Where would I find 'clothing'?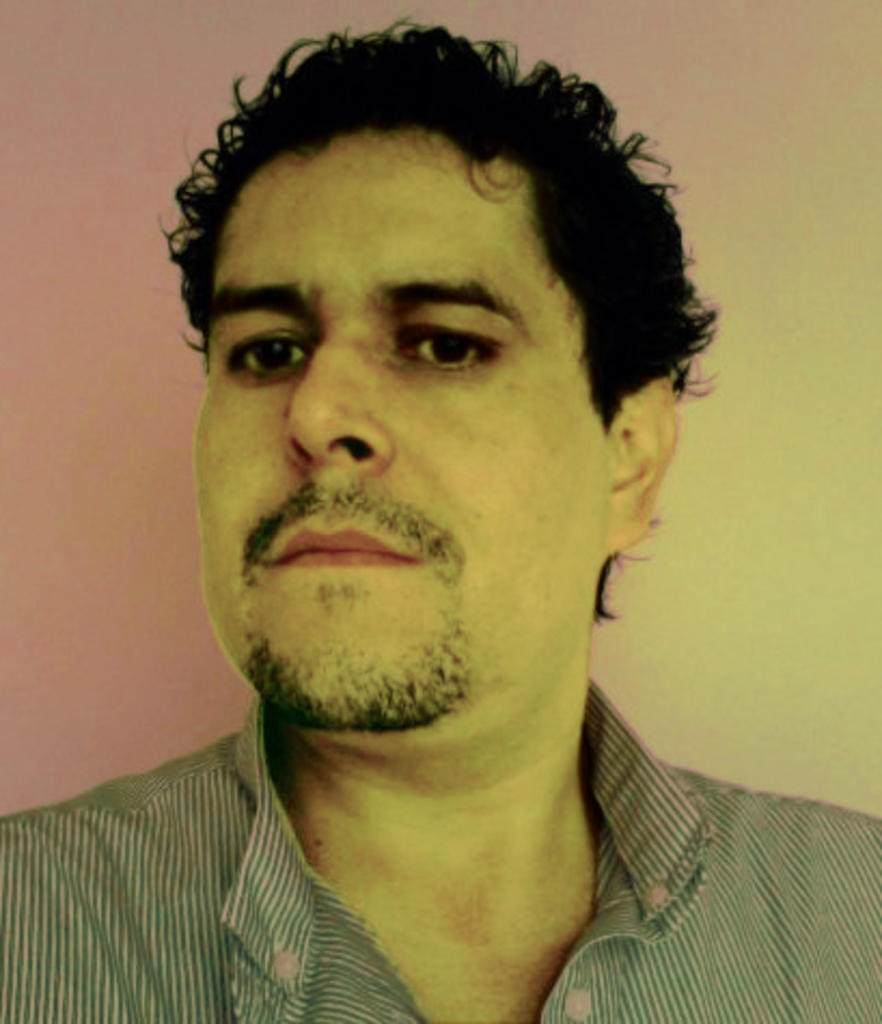
At <box>0,688,880,1022</box>.
